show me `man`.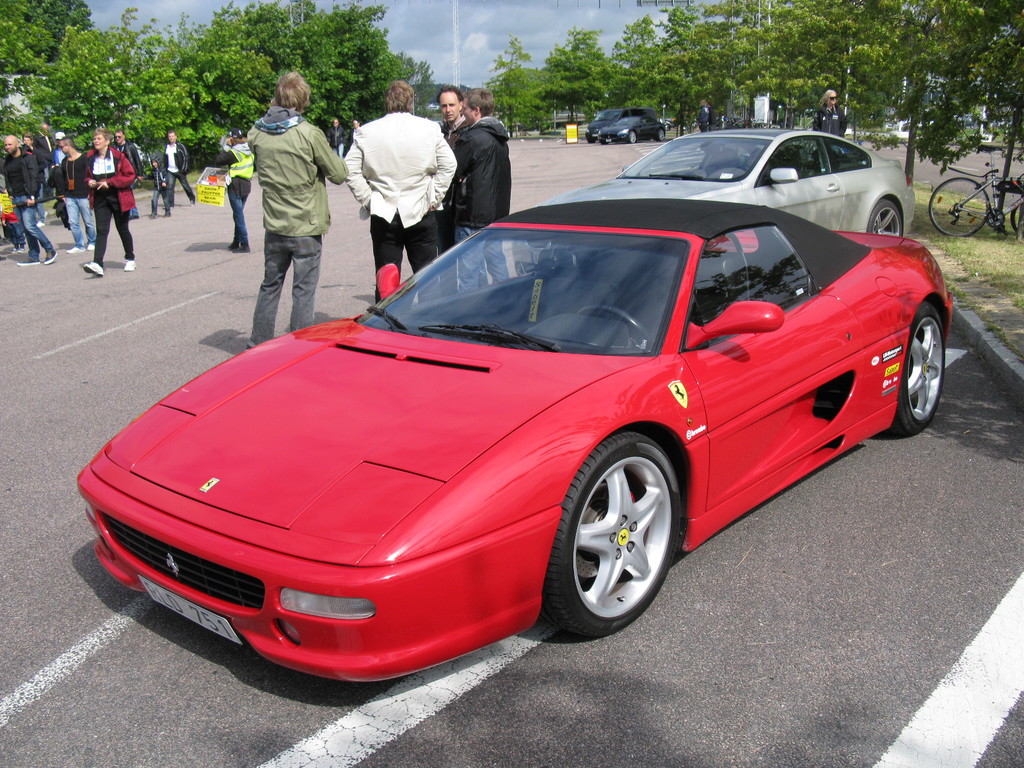
`man` is here: box(342, 83, 456, 304).
